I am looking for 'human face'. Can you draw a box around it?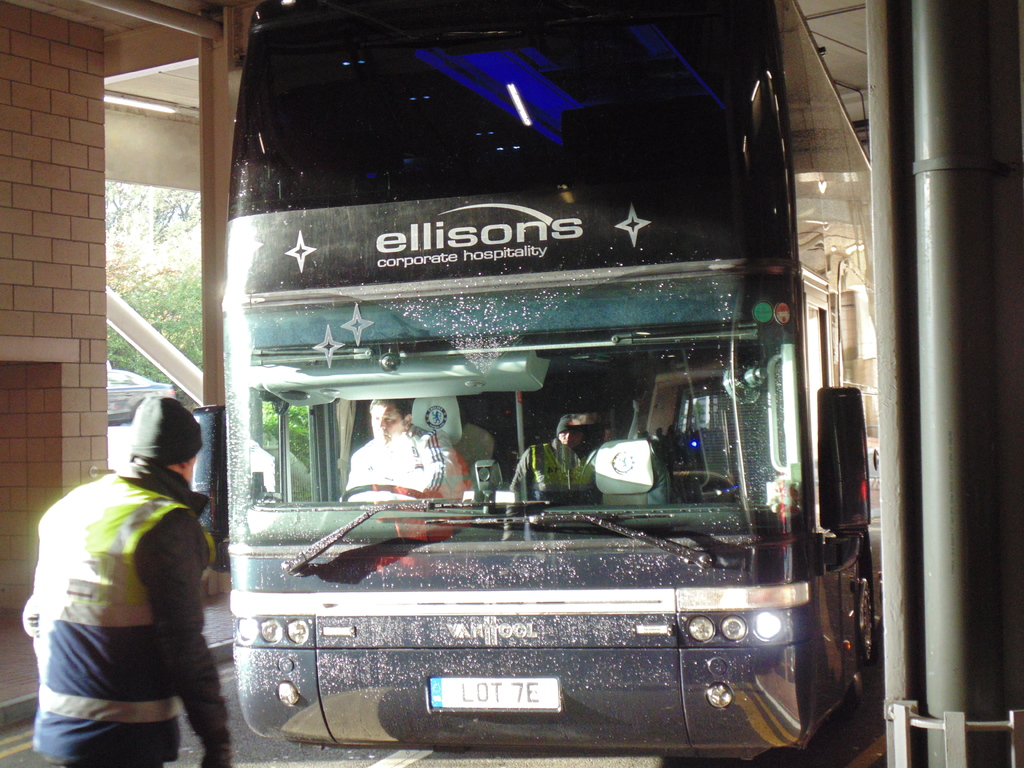
Sure, the bounding box is rect(556, 428, 579, 445).
